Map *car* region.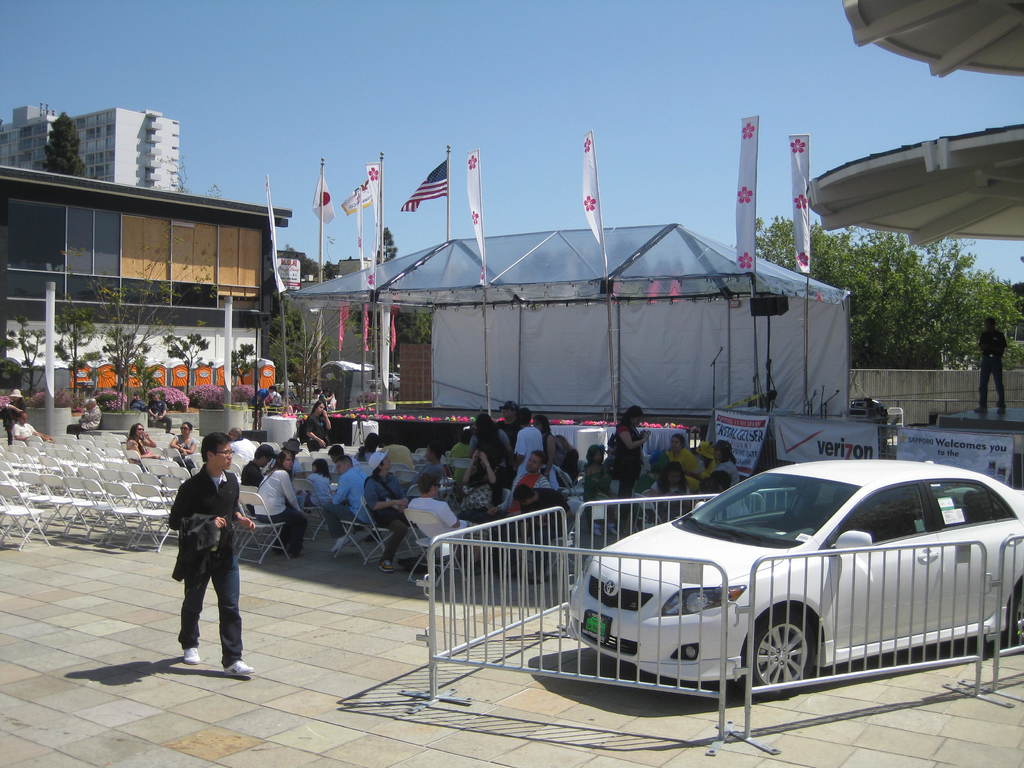
Mapped to x1=562, y1=458, x2=1023, y2=691.
